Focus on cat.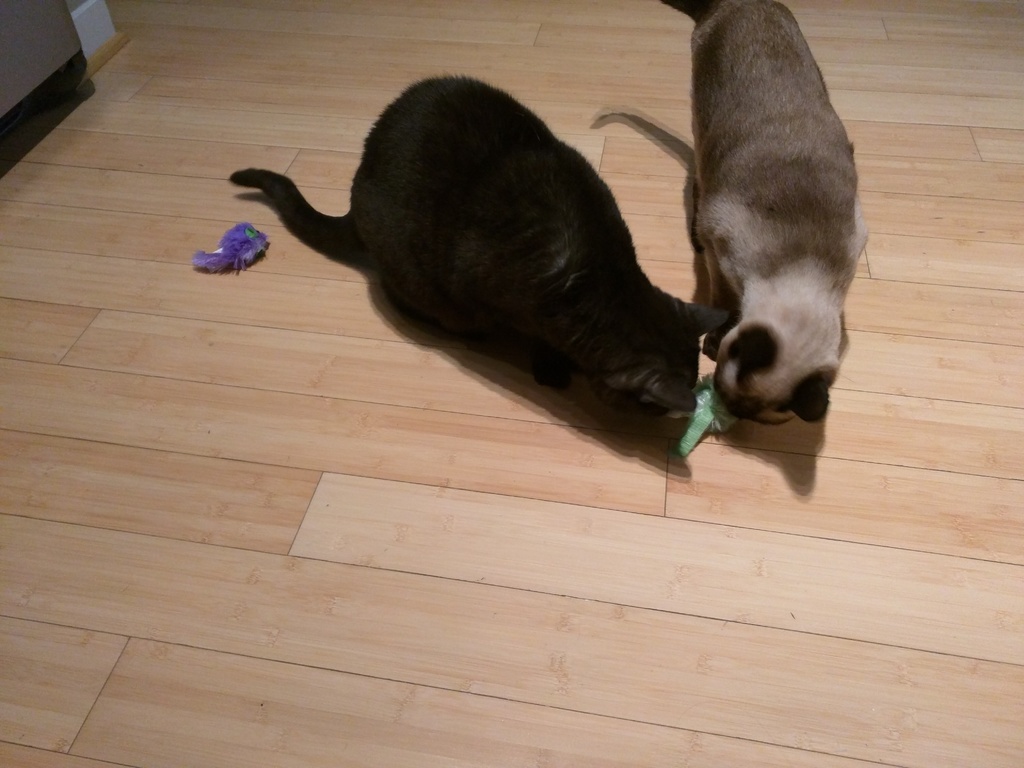
Focused at 664/3/876/428.
